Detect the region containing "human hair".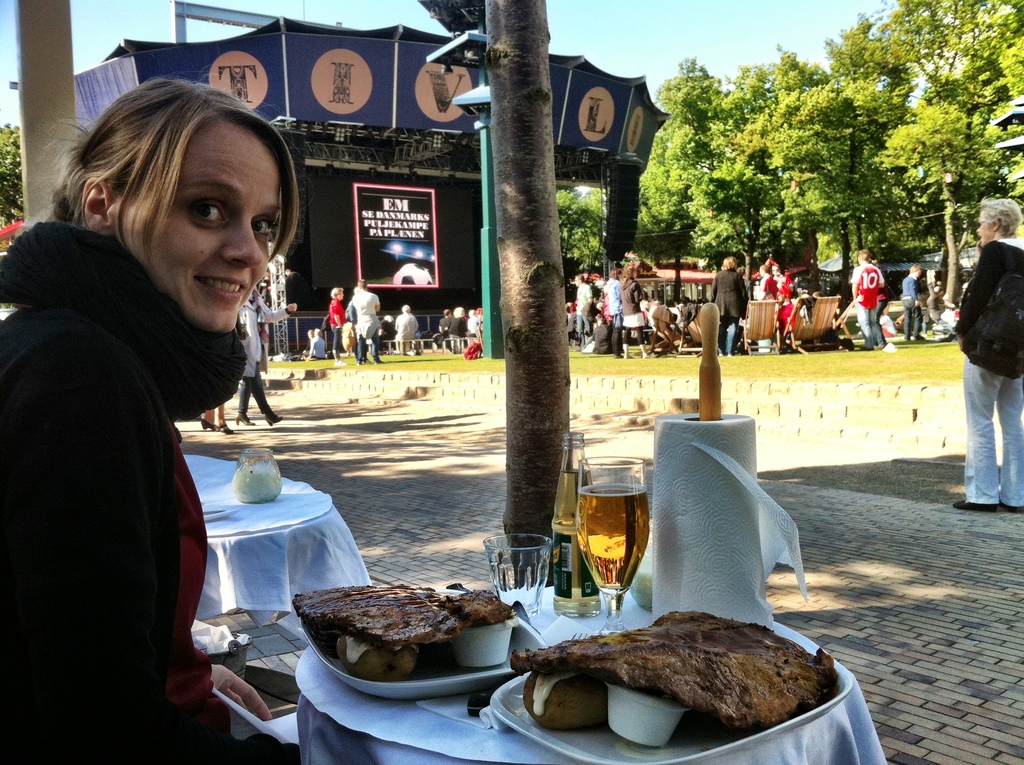
detection(575, 273, 586, 284).
